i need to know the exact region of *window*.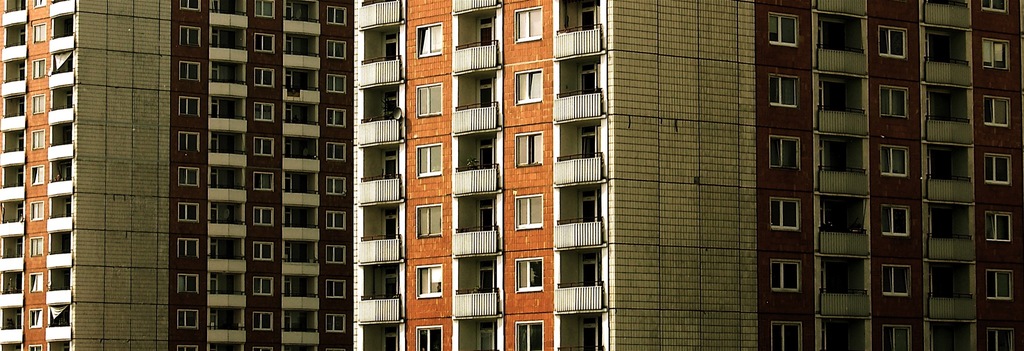
Region: x1=33 y1=94 x2=44 y2=112.
